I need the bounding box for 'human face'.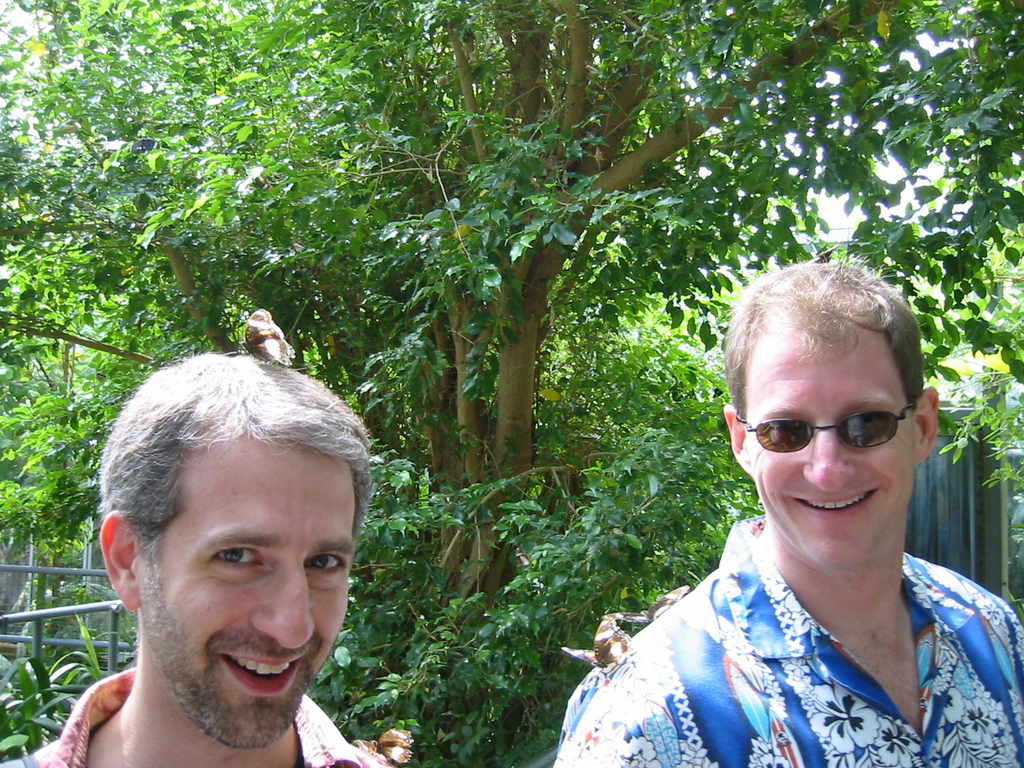
Here it is: <region>159, 445, 353, 750</region>.
